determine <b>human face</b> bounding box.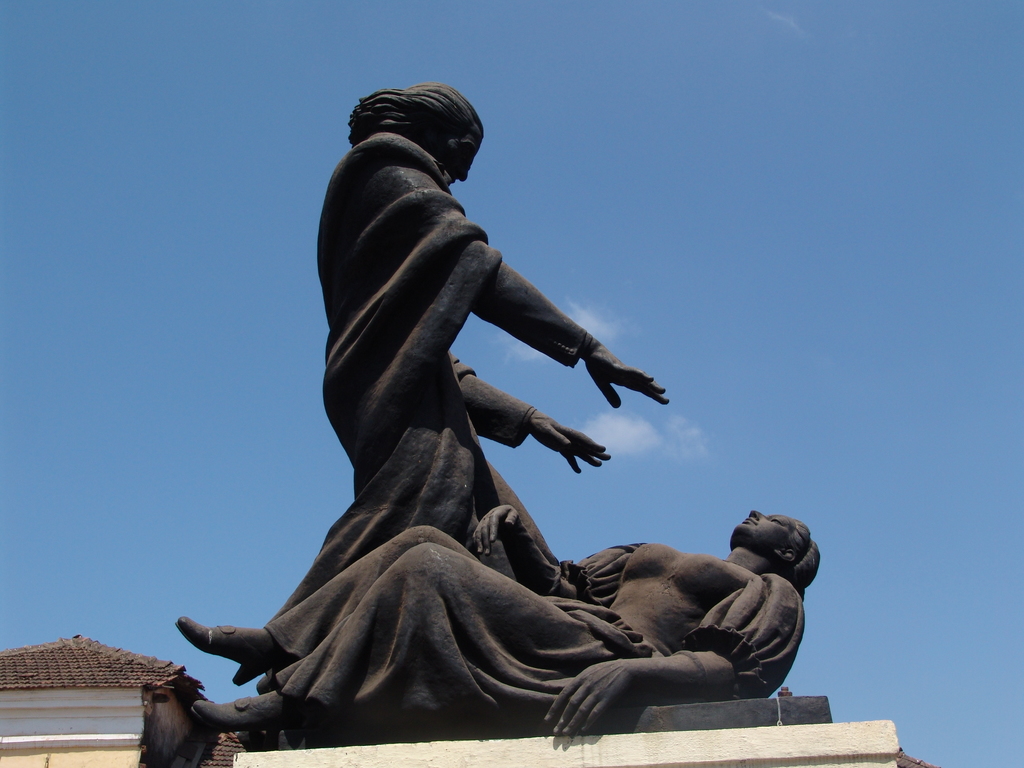
Determined: select_region(732, 509, 794, 556).
